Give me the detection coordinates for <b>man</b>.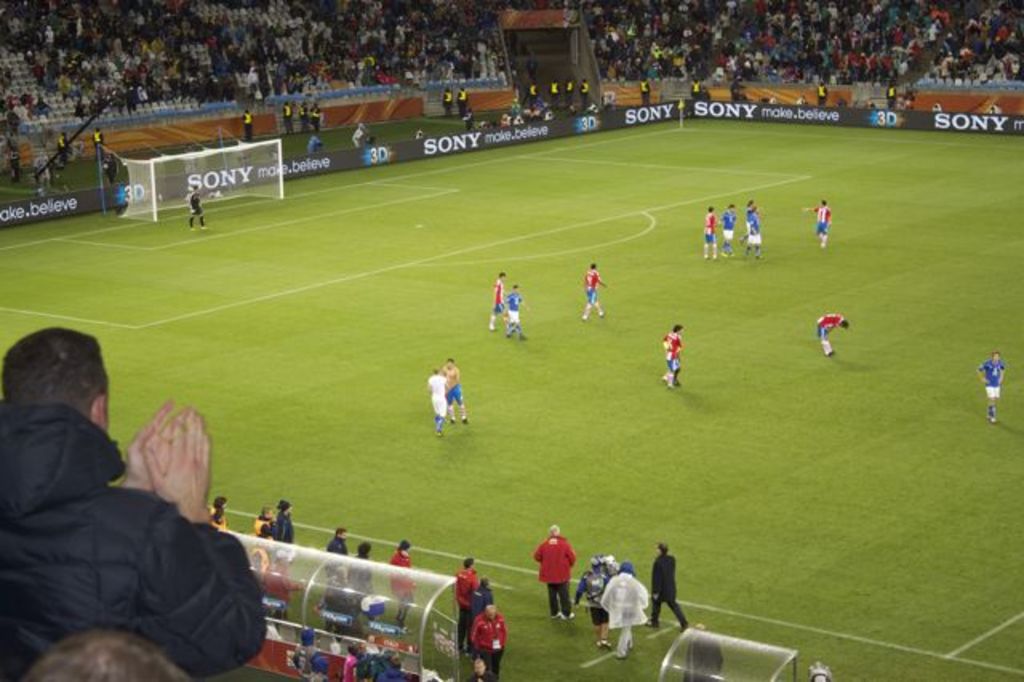
box=[427, 368, 450, 435].
